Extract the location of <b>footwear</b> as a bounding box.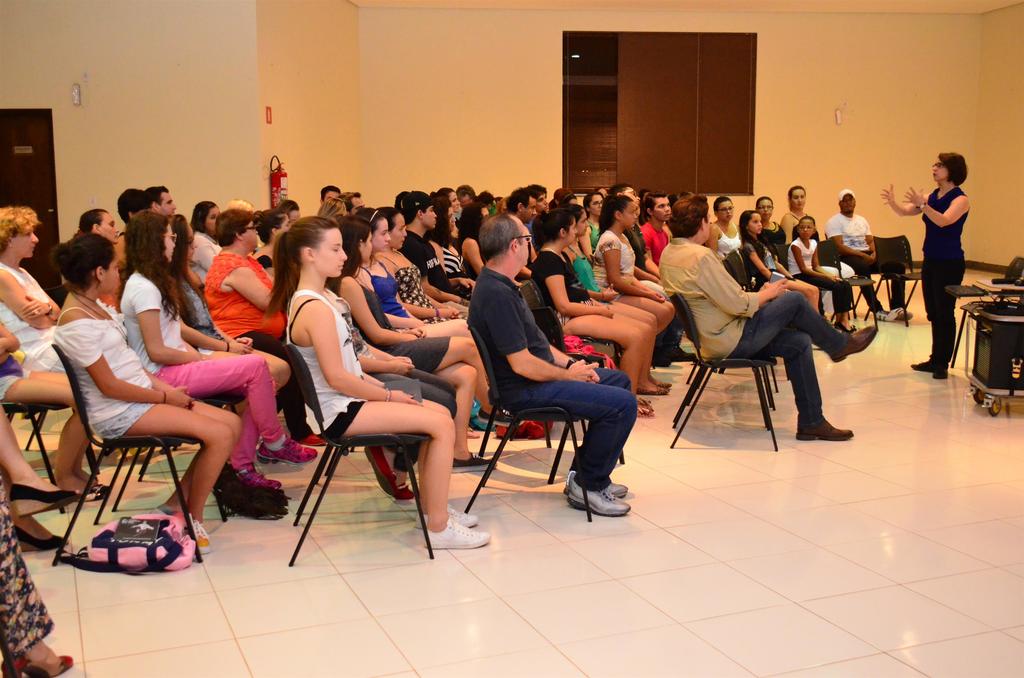
795/419/853/437.
